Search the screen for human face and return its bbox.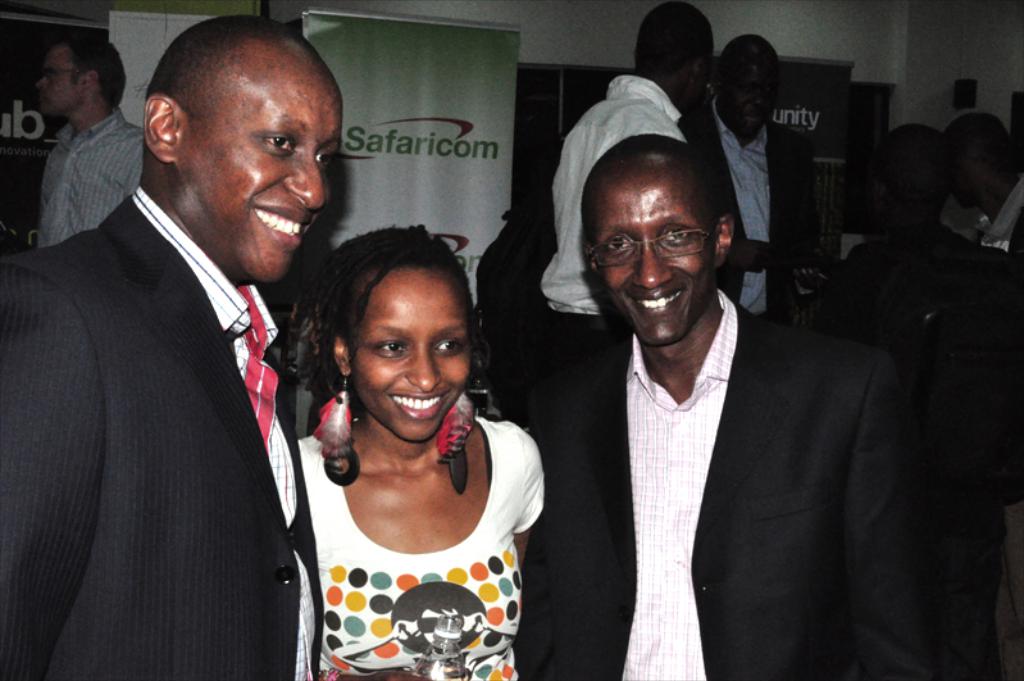
Found: 350/259/473/441.
